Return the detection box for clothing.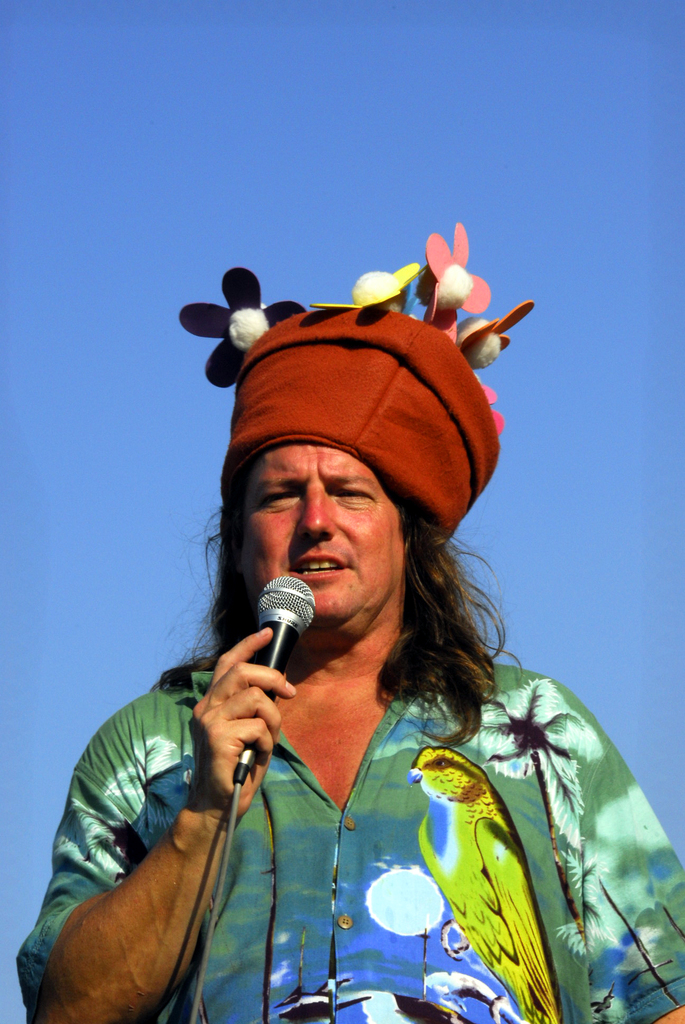
14/626/684/1023.
